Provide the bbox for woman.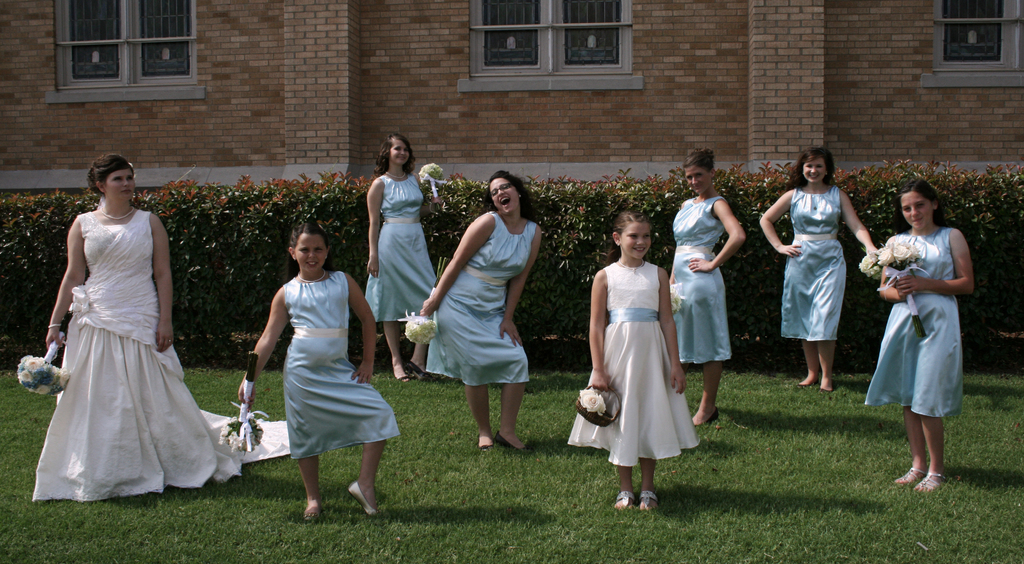
Rect(662, 148, 748, 428).
